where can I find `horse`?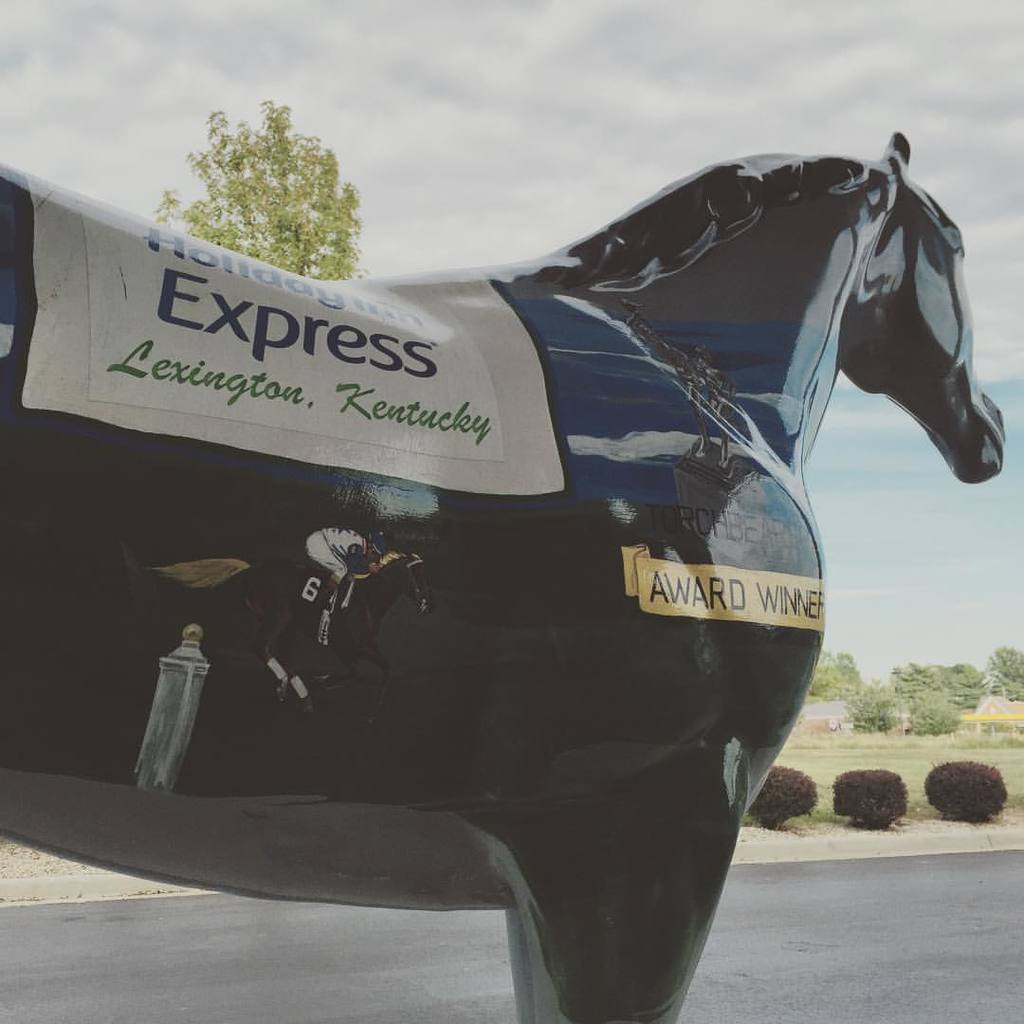
You can find it at BBox(0, 126, 1012, 1023).
